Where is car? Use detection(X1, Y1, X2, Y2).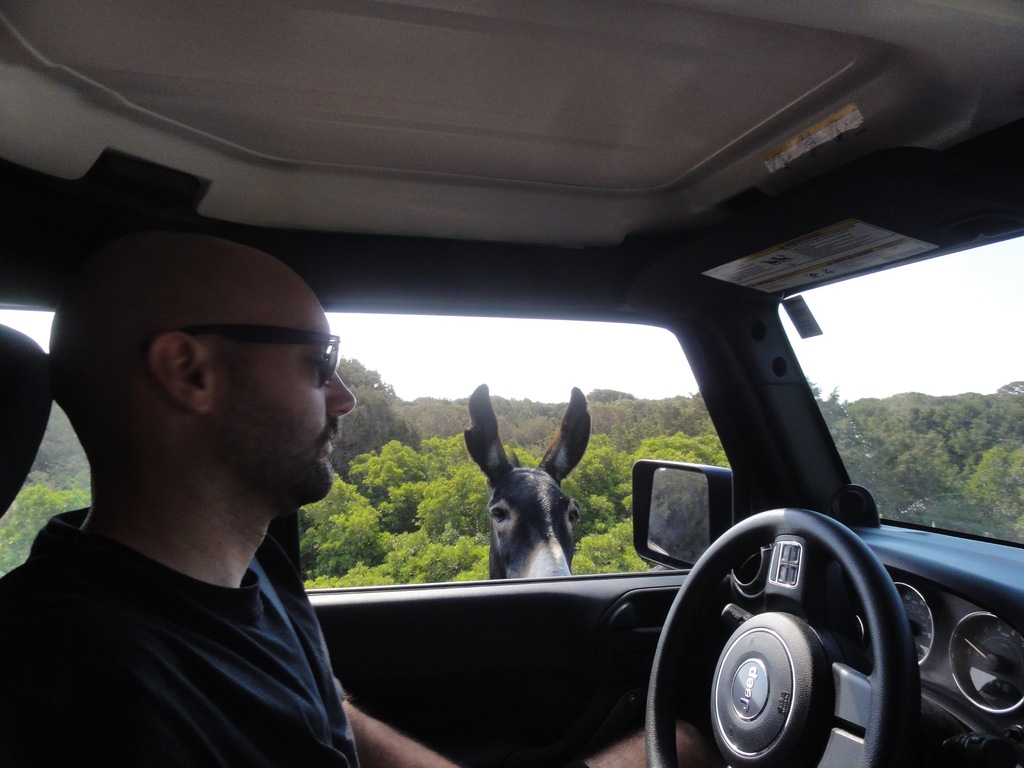
detection(151, 43, 1023, 767).
